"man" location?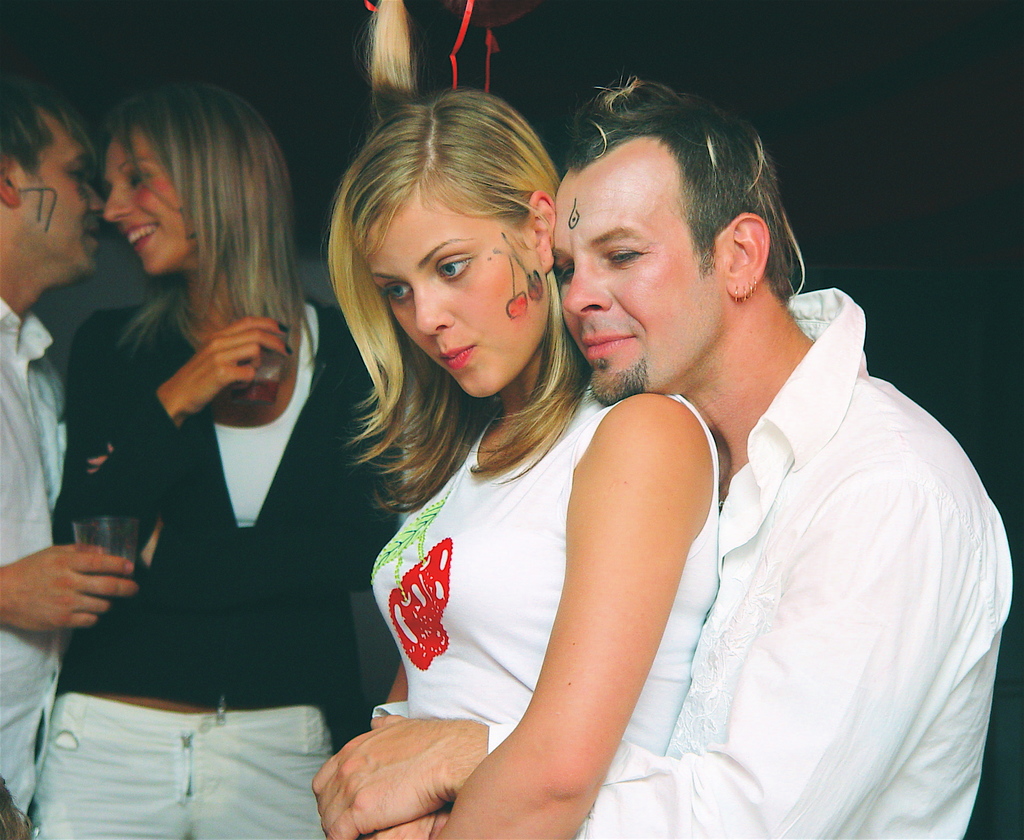
{"left": 315, "top": 76, "right": 1020, "bottom": 839}
